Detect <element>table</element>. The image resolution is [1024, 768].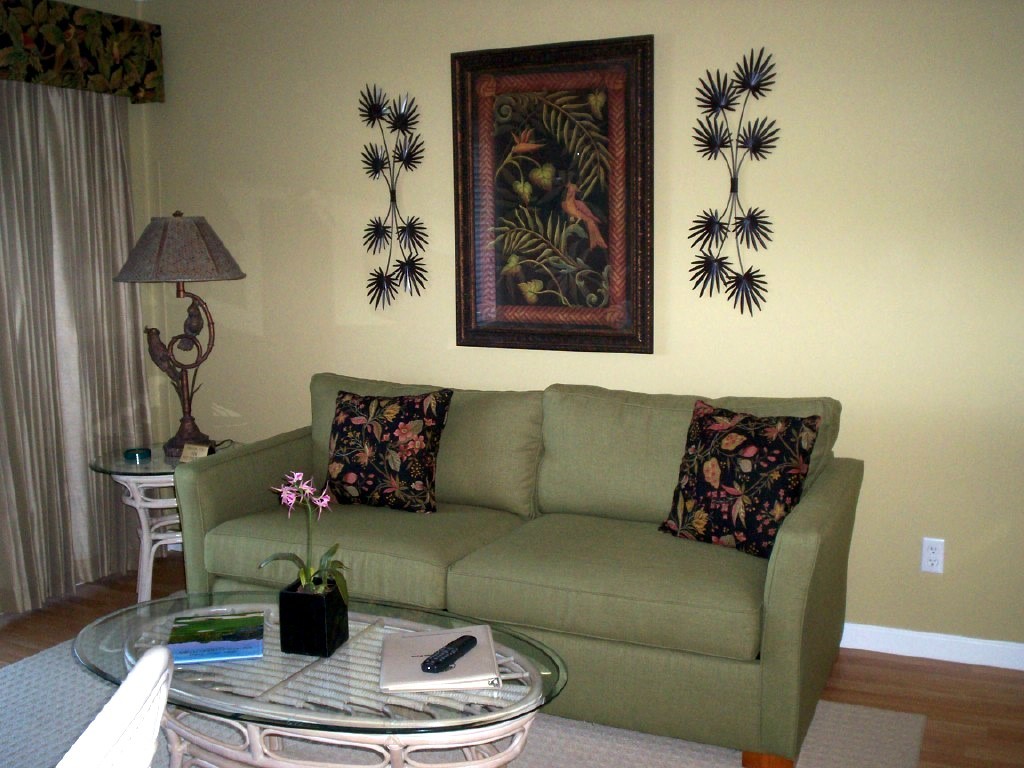
locate(89, 441, 256, 599).
